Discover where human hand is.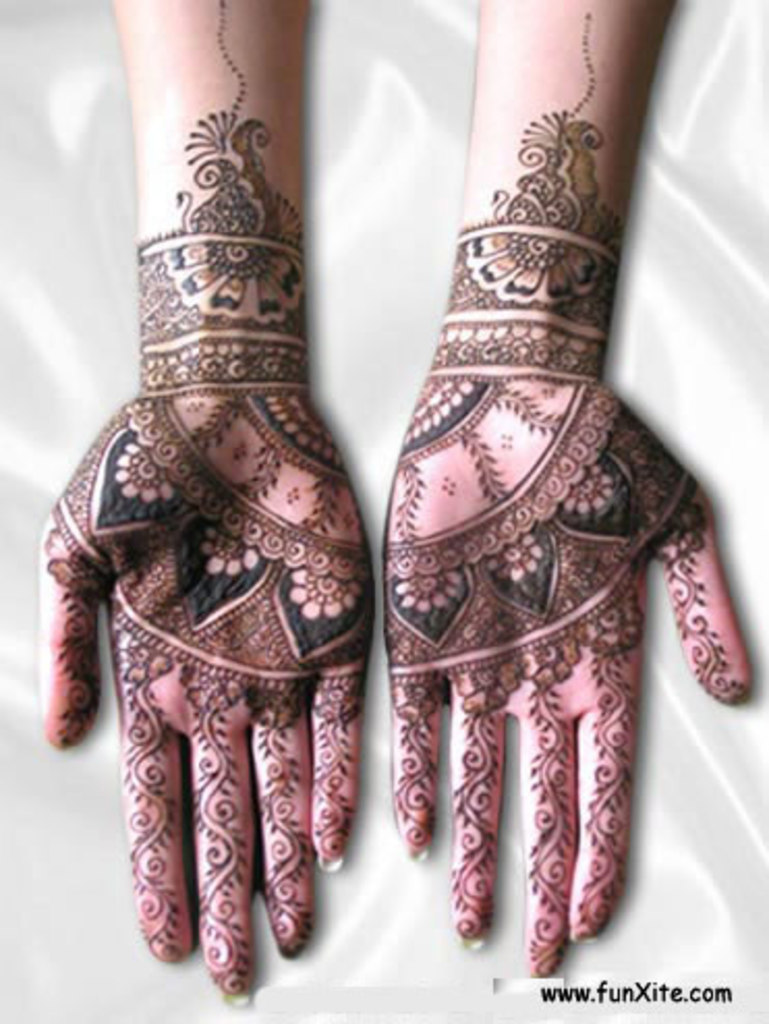
Discovered at (381,350,754,980).
